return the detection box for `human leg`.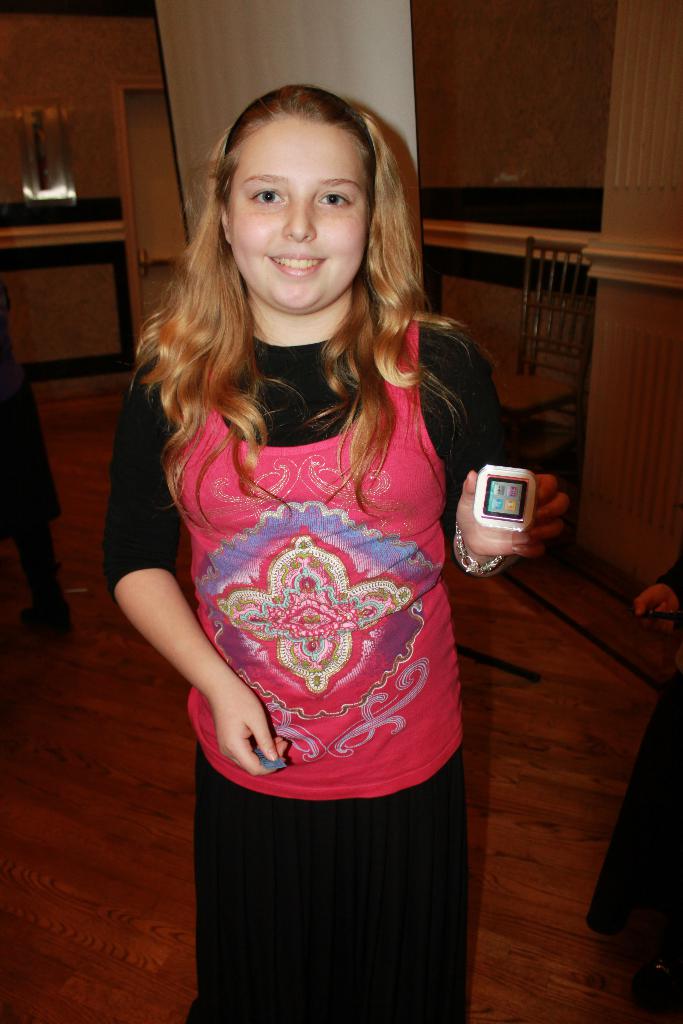
rect(191, 732, 466, 1023).
